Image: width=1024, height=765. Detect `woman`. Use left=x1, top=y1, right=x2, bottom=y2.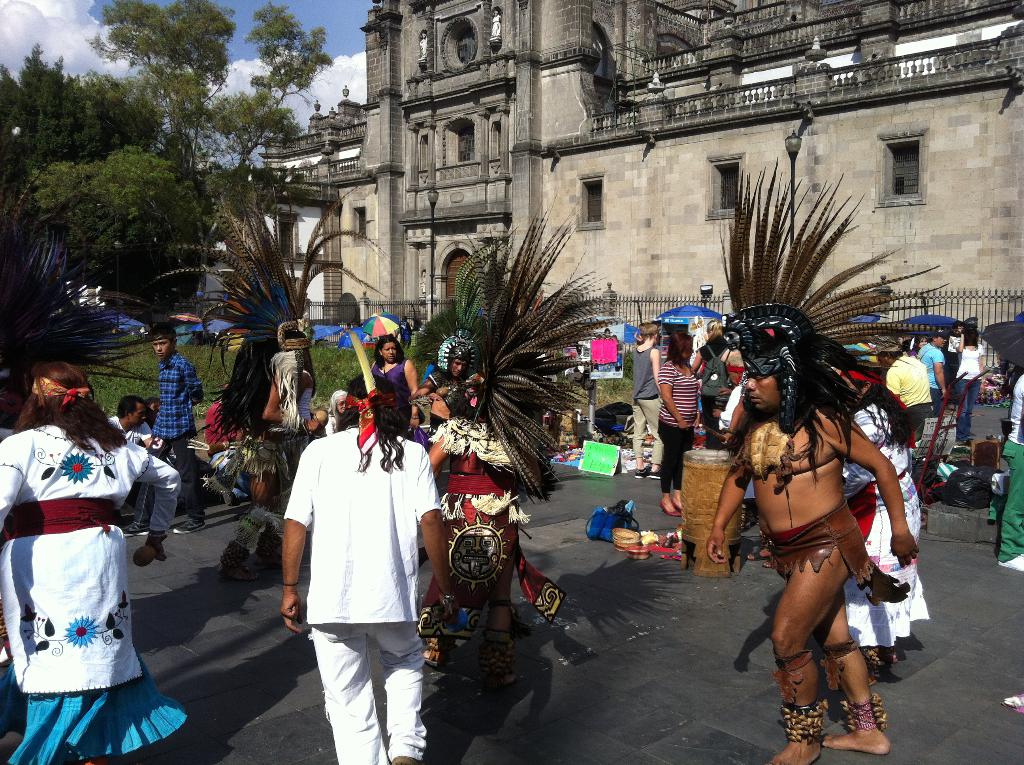
left=369, top=335, right=424, bottom=442.
